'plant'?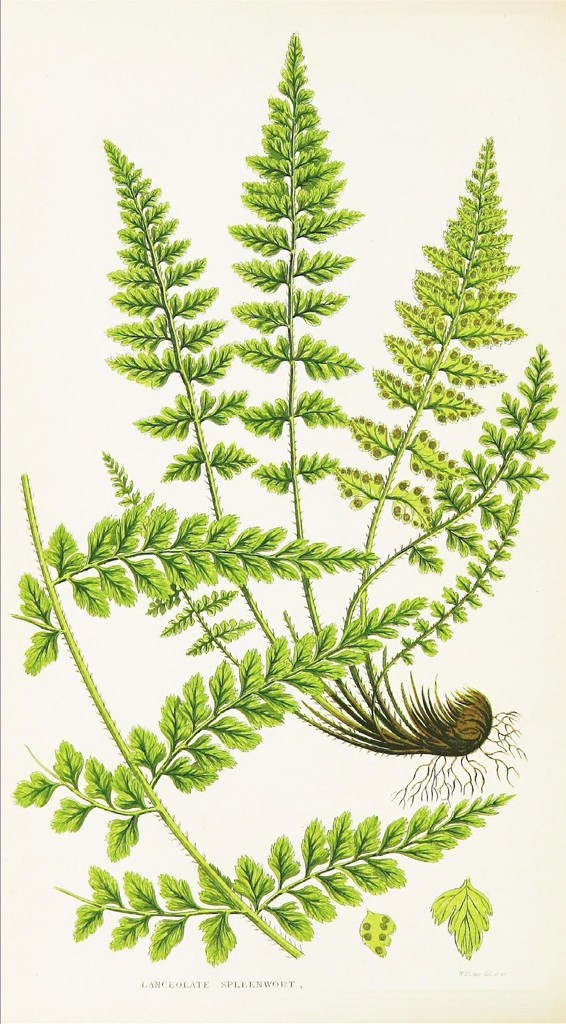
<box>67,55,547,1005</box>
